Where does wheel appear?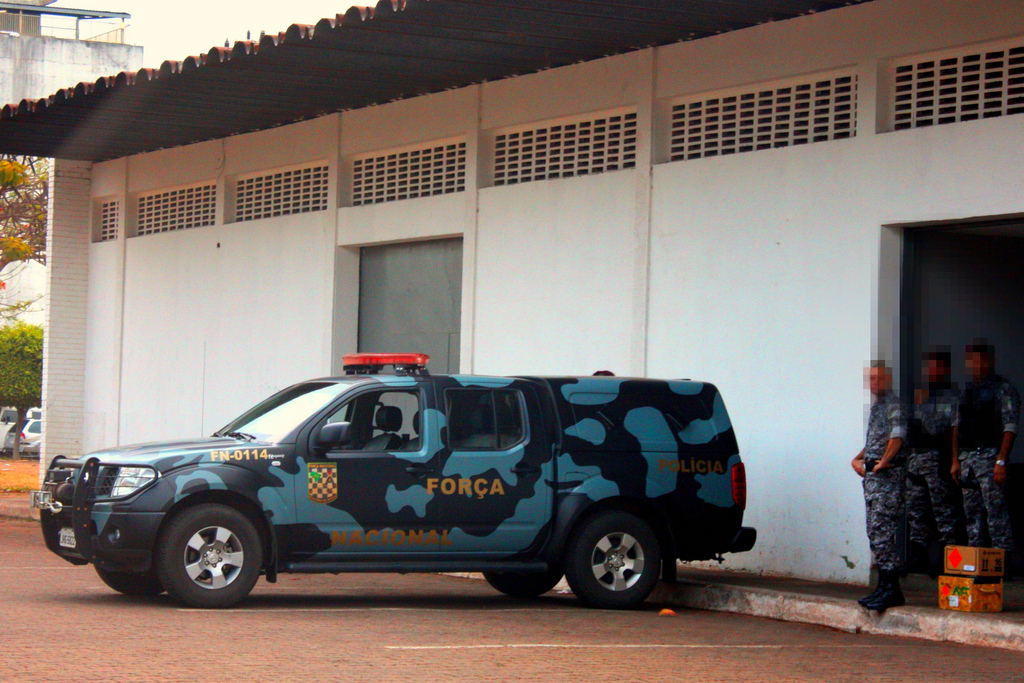
Appears at bbox=[153, 500, 255, 614].
